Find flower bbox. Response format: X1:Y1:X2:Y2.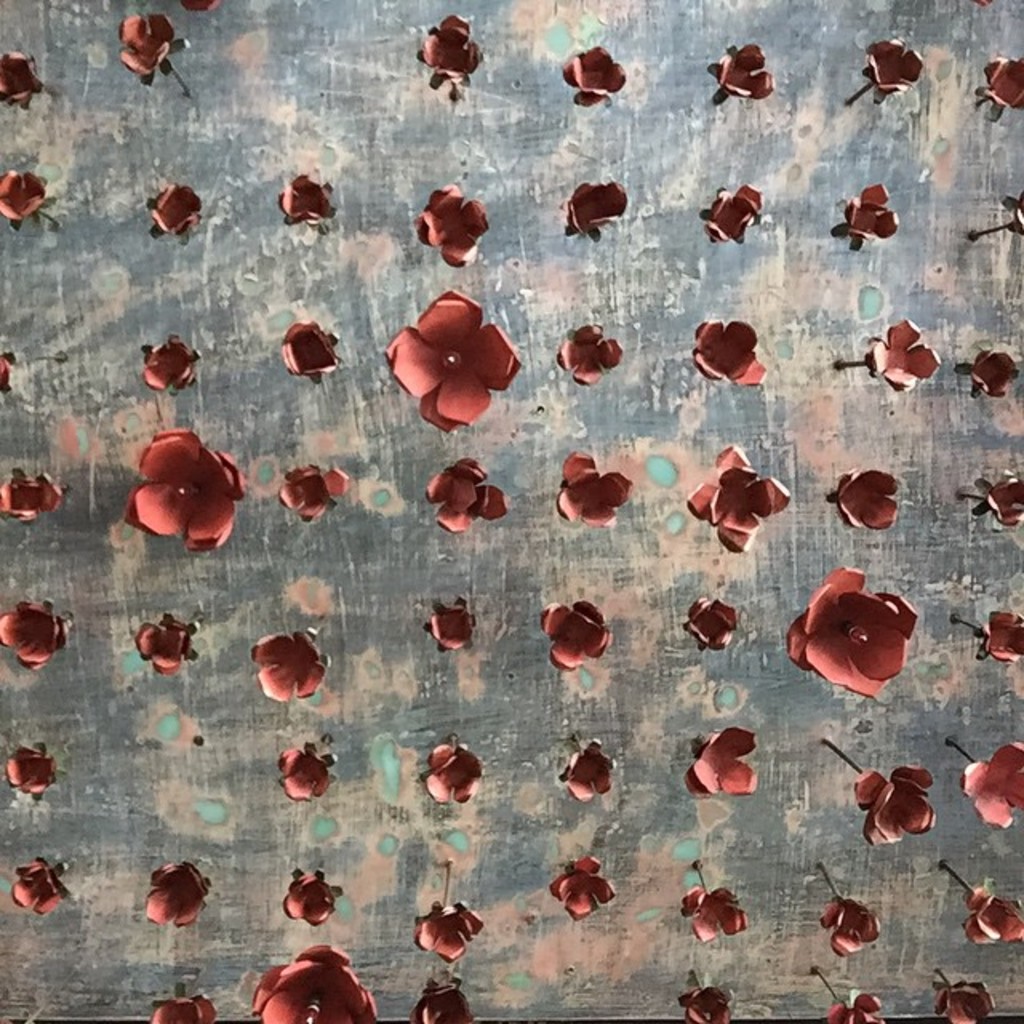
547:853:616:923.
